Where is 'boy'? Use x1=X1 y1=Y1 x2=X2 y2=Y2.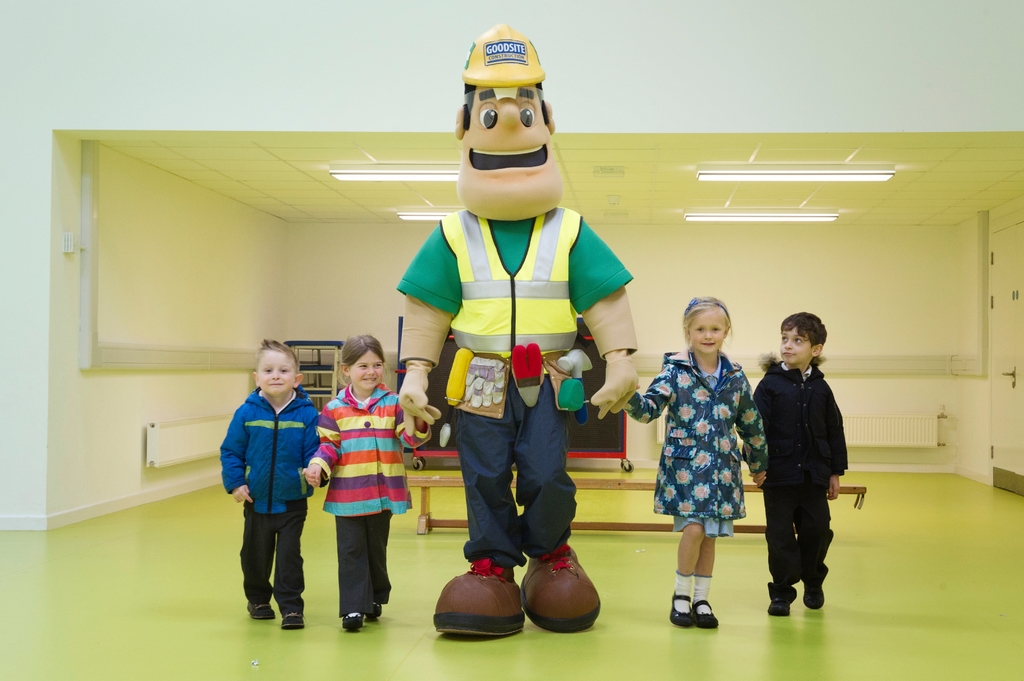
x1=225 y1=339 x2=324 y2=630.
